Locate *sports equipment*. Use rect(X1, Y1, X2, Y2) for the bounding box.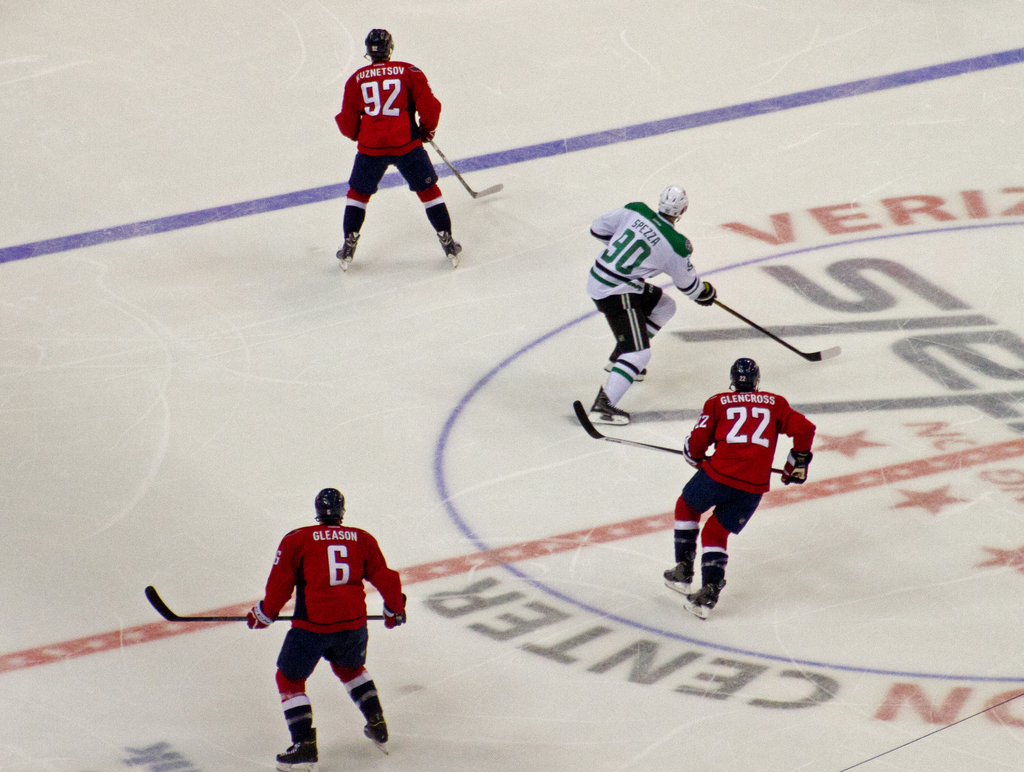
rect(657, 182, 686, 220).
